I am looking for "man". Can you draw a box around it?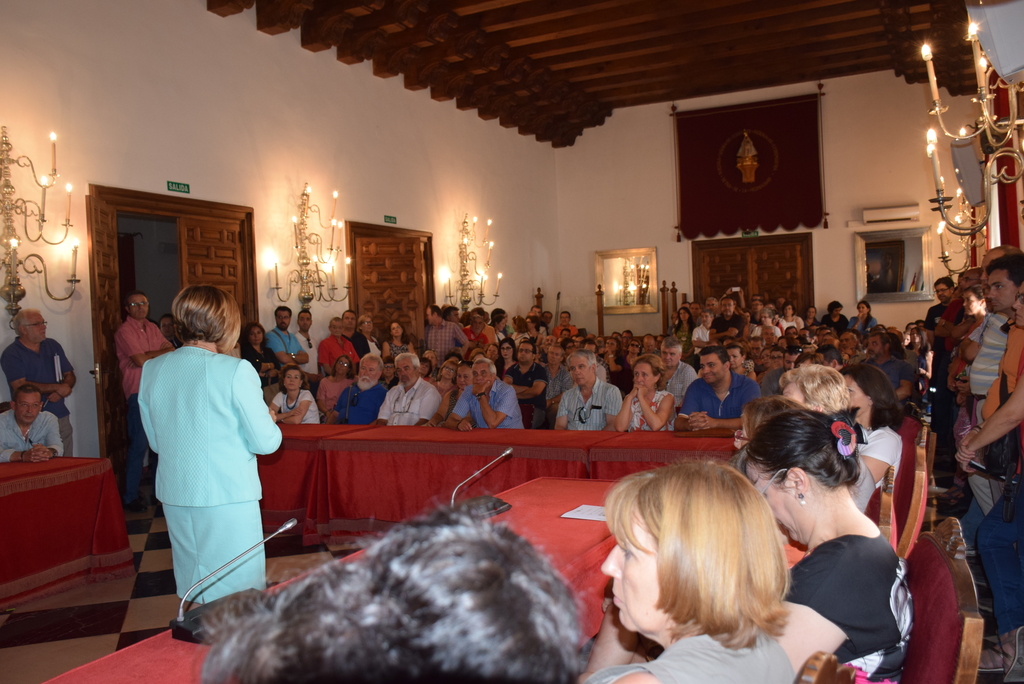
Sure, the bounding box is 429, 304, 476, 359.
